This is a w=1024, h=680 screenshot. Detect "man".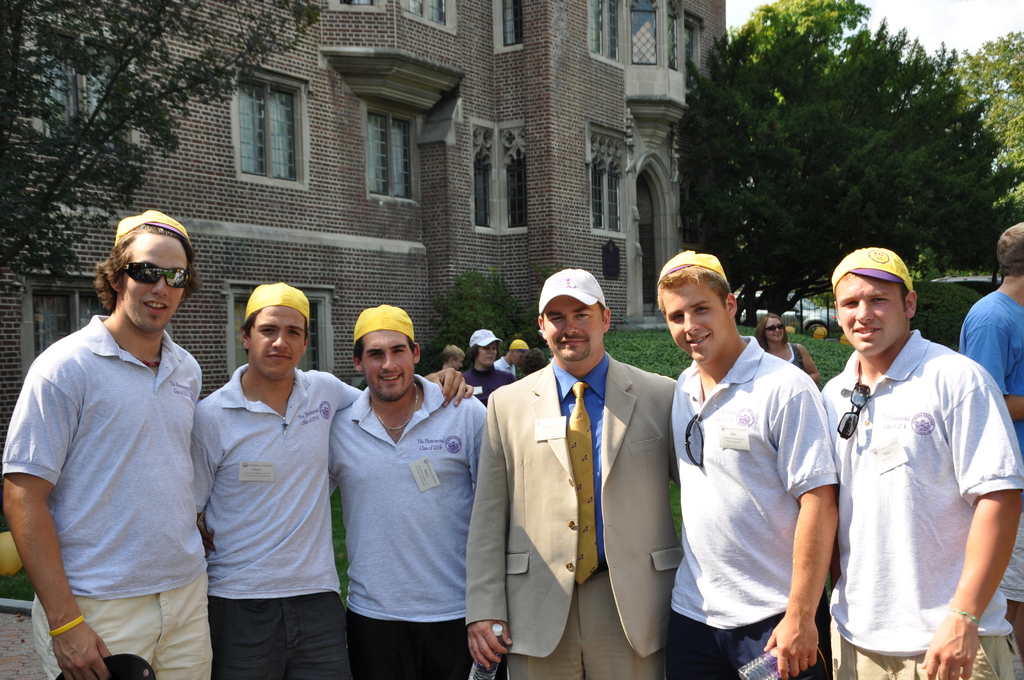
460:327:509:403.
